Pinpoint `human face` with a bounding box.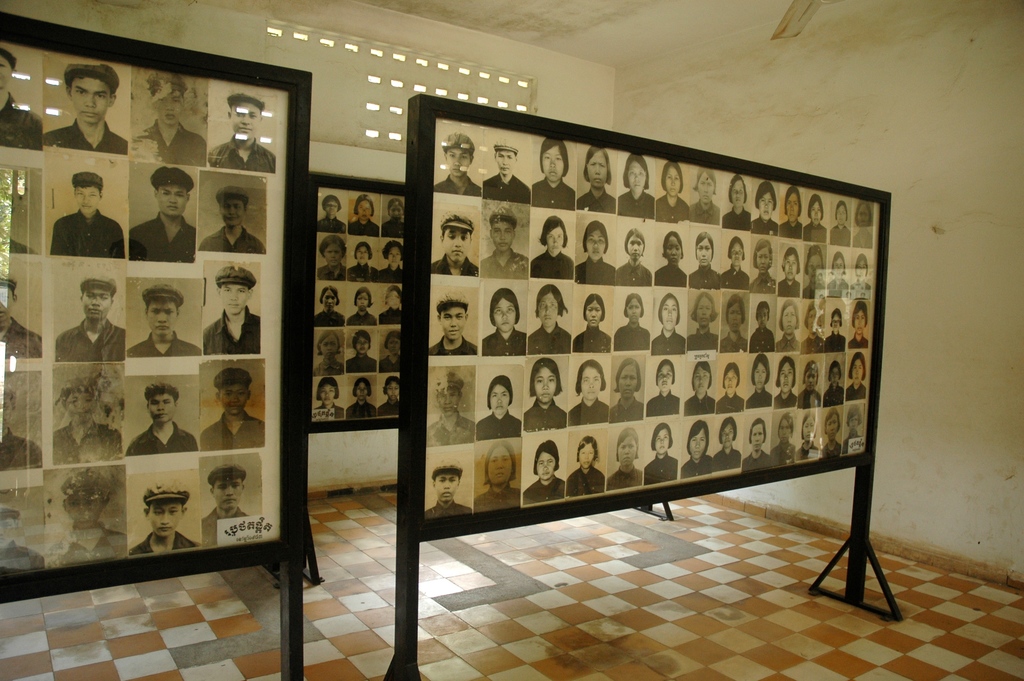
x1=757, y1=304, x2=771, y2=325.
